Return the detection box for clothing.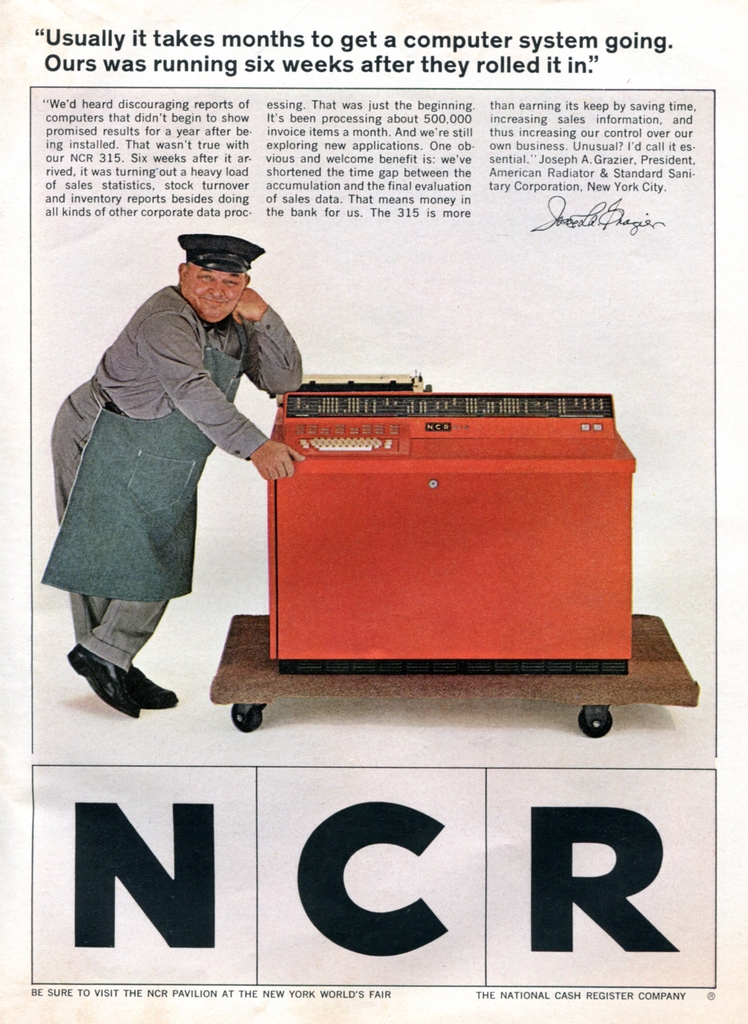
crop(47, 225, 315, 651).
